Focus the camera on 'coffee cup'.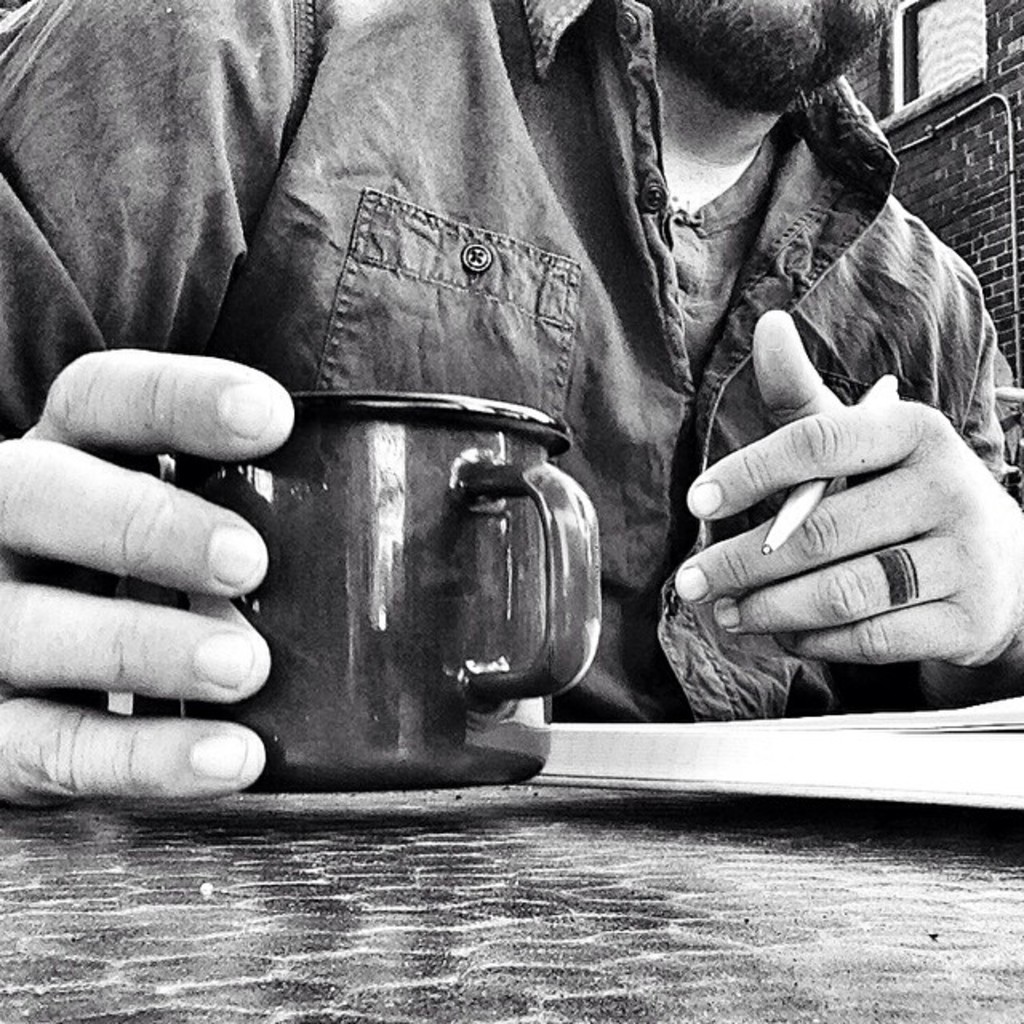
Focus region: <box>130,387,606,795</box>.
